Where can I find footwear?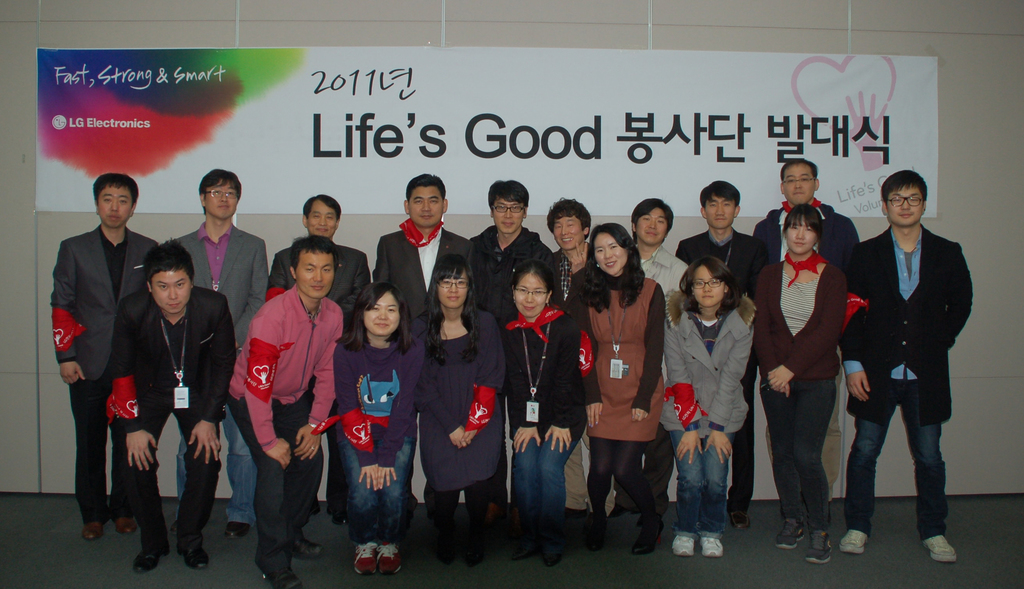
You can find it at 184 548 214 572.
